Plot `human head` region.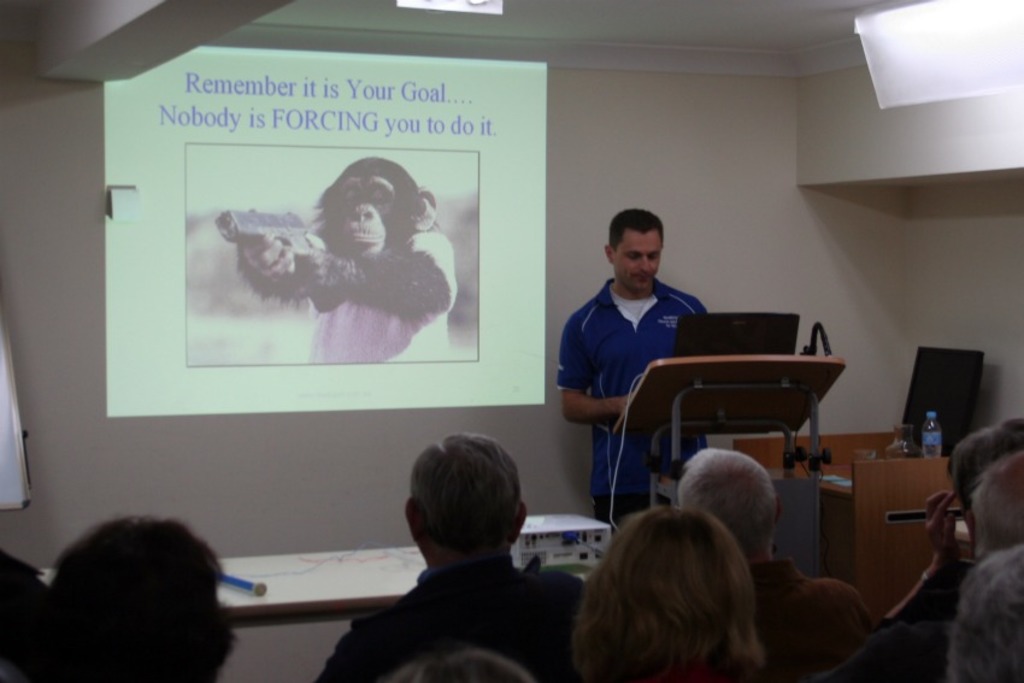
Plotted at {"left": 406, "top": 432, "right": 529, "bottom": 570}.
